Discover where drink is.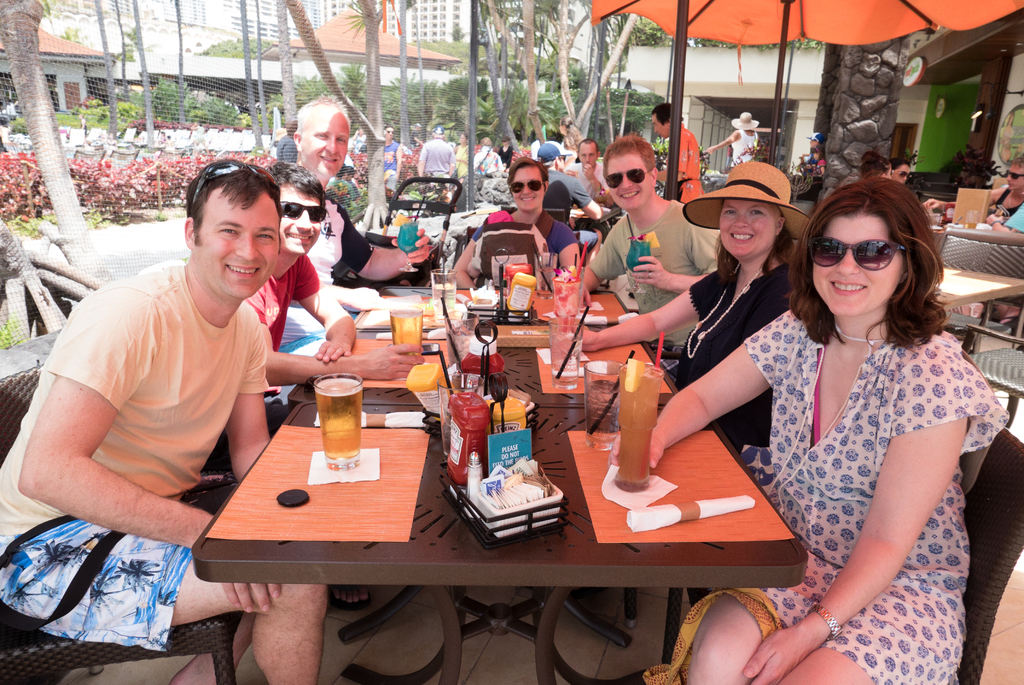
Discovered at bbox(618, 370, 662, 487).
